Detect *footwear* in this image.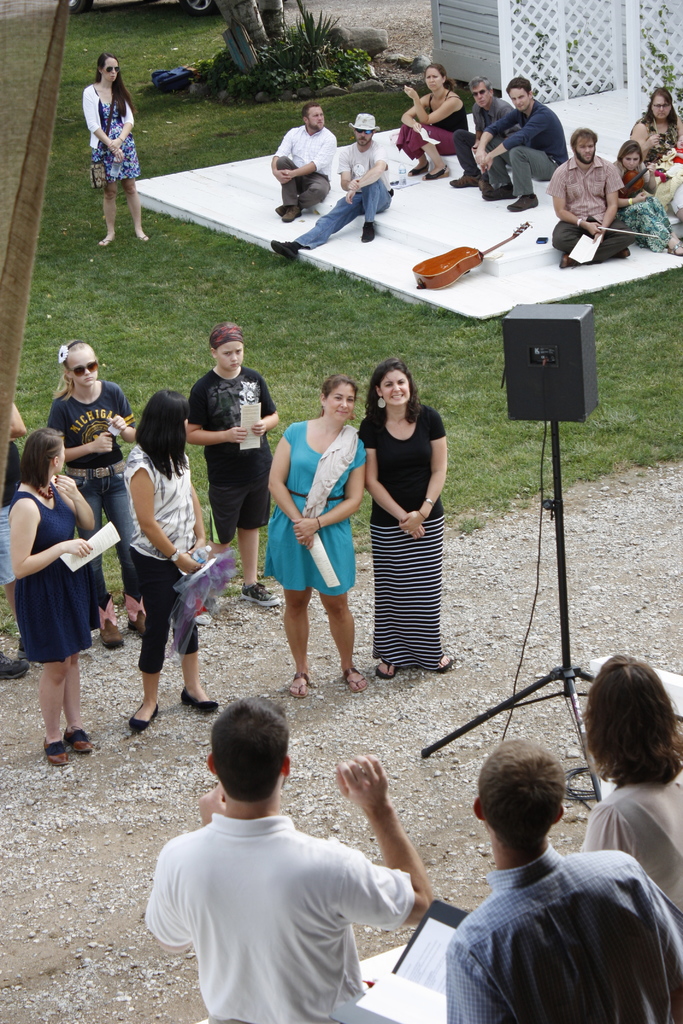
Detection: BBox(424, 159, 454, 181).
